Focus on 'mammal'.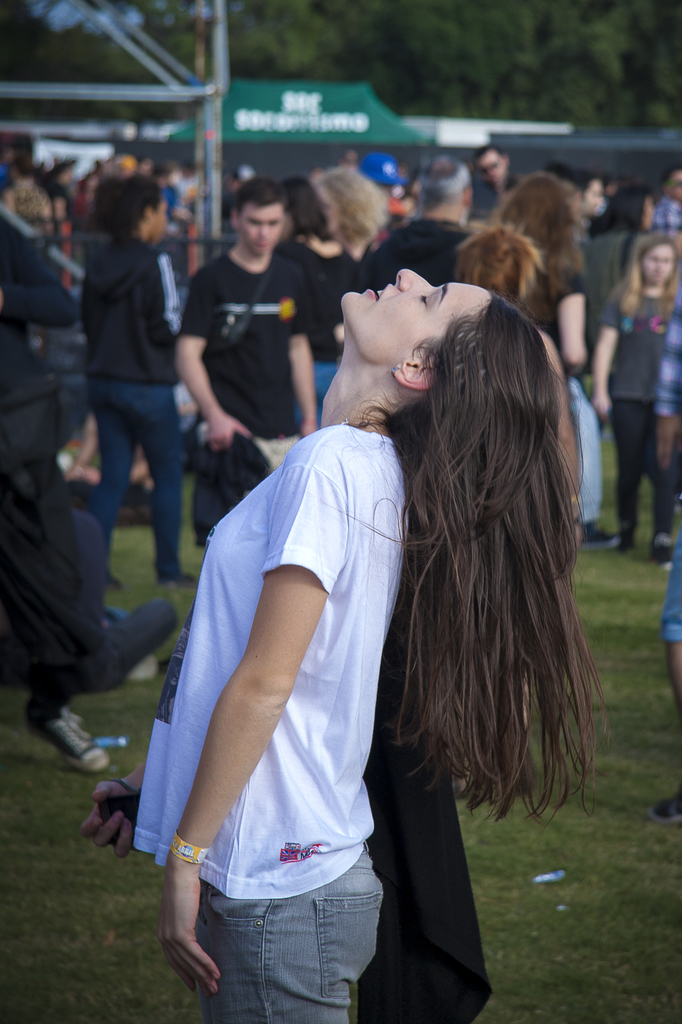
Focused at bbox(653, 288, 681, 472).
